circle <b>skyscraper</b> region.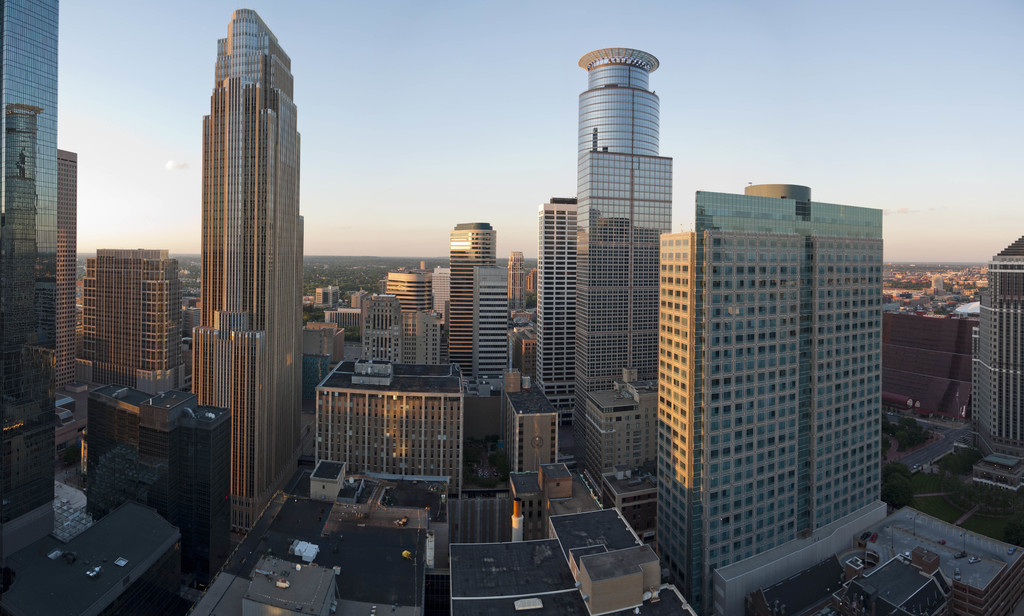
Region: rect(659, 176, 892, 615).
